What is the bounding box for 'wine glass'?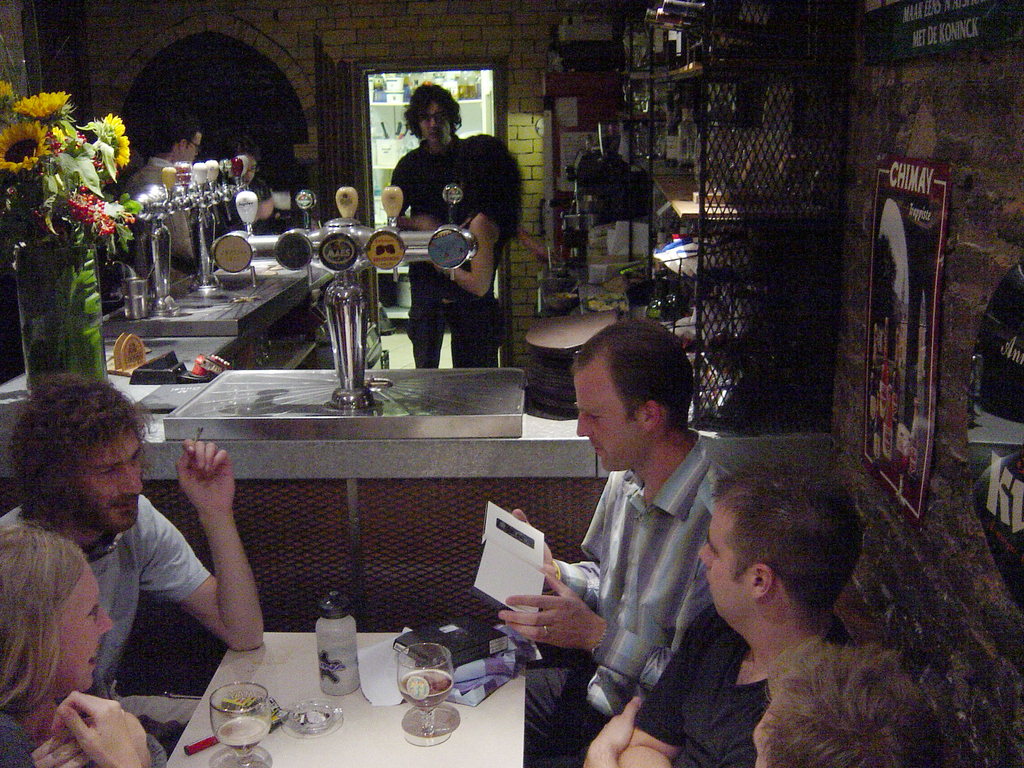
(399,643,460,737).
